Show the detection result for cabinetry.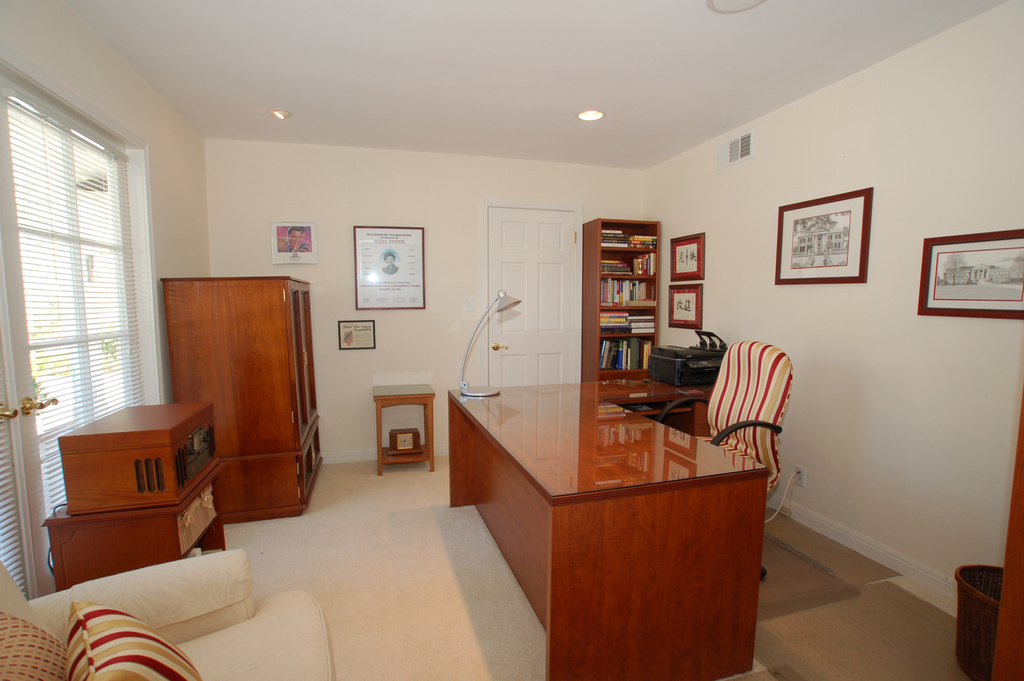
(left=38, top=507, right=239, bottom=605).
